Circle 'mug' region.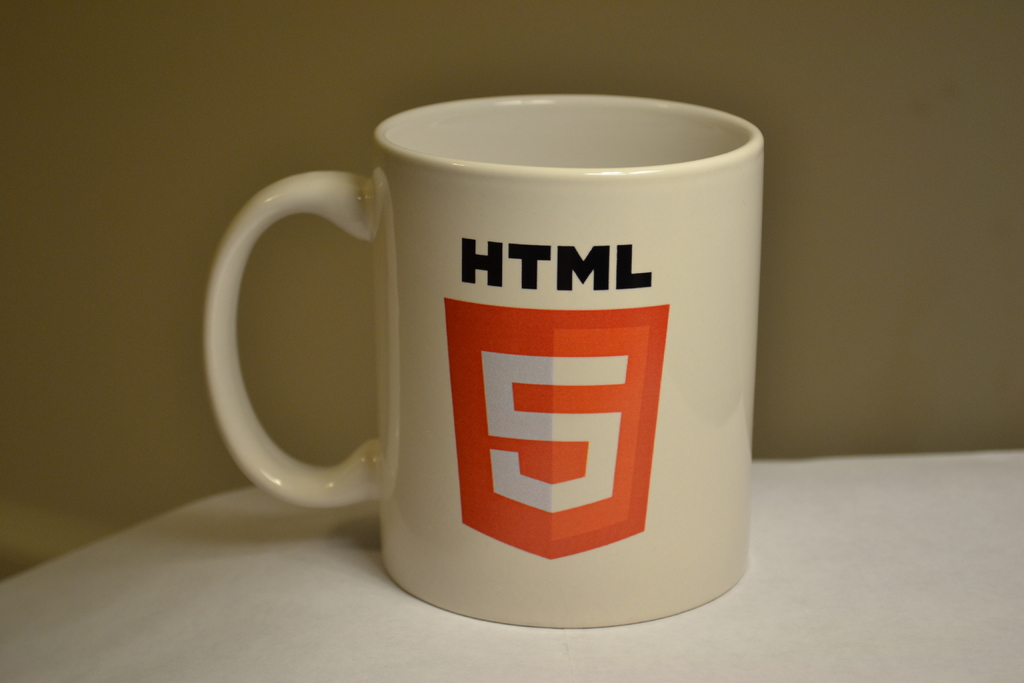
Region: x1=202, y1=95, x2=765, y2=627.
